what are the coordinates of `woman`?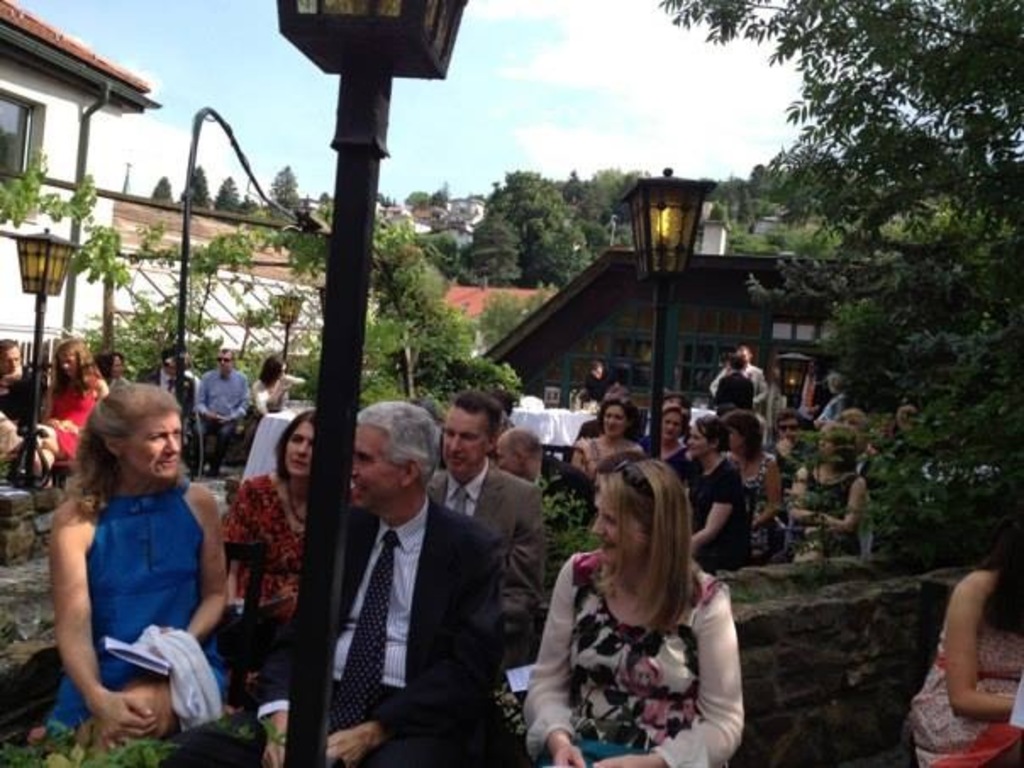
box(641, 403, 692, 461).
